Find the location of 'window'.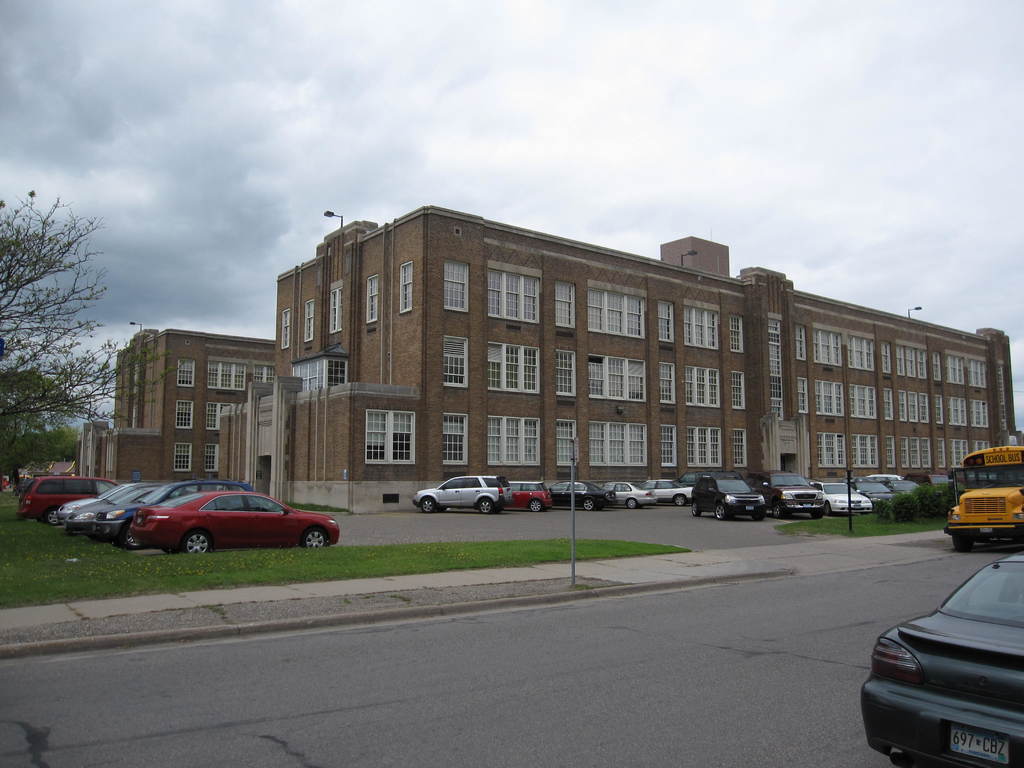
Location: select_region(207, 403, 232, 428).
